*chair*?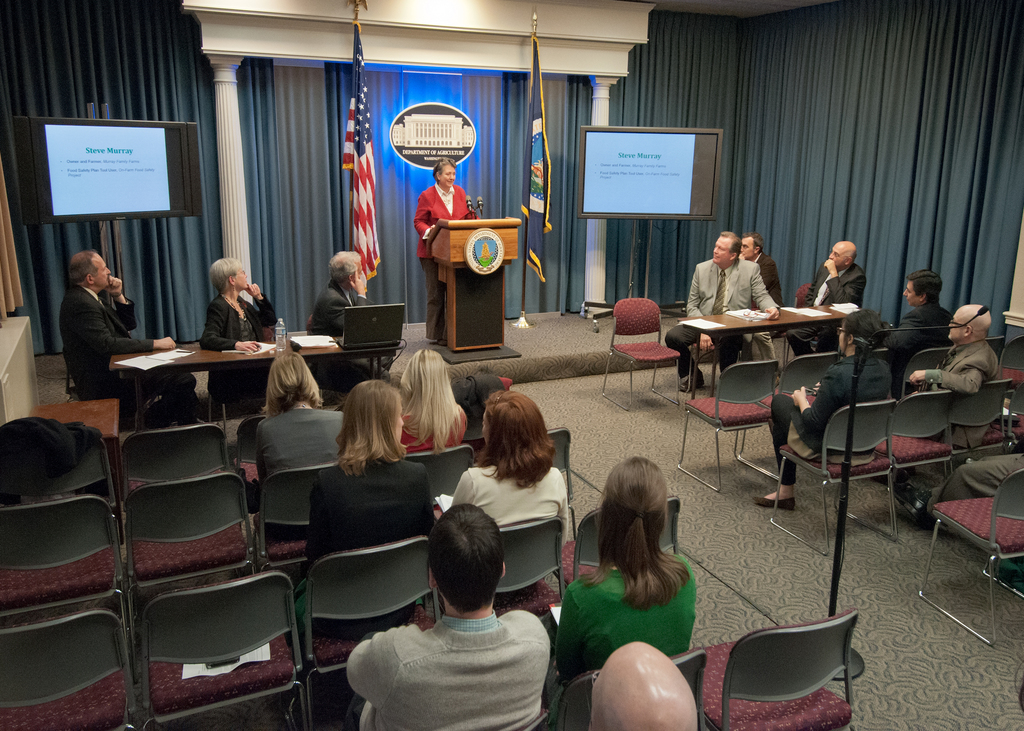
detection(985, 337, 1005, 376)
